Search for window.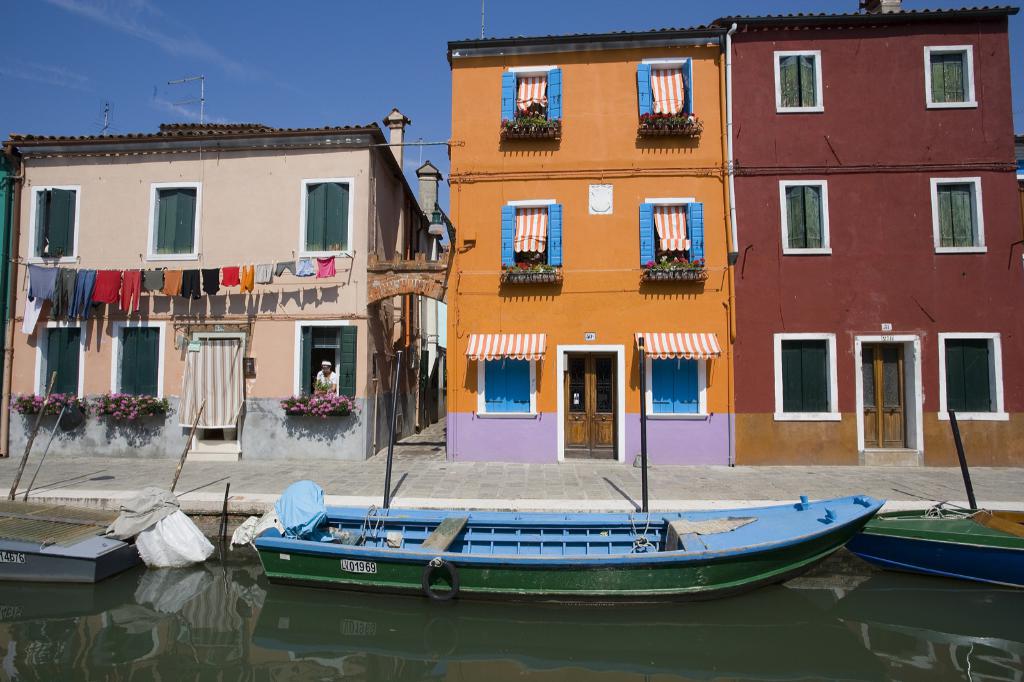
Found at crop(928, 178, 989, 253).
